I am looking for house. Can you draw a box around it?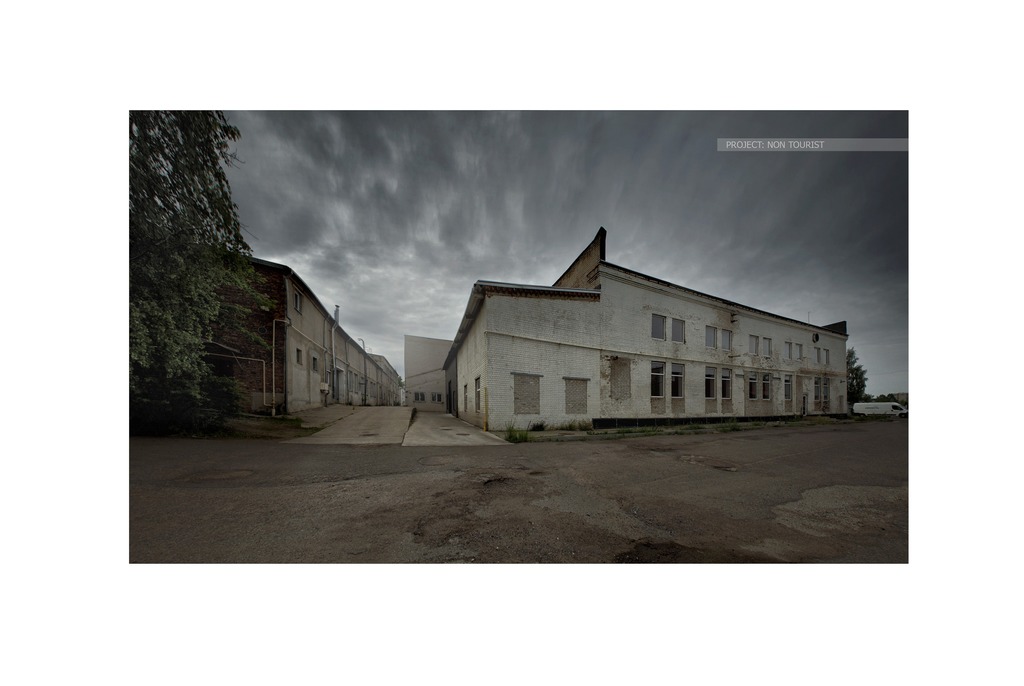
Sure, the bounding box is <region>338, 331, 367, 407</region>.
